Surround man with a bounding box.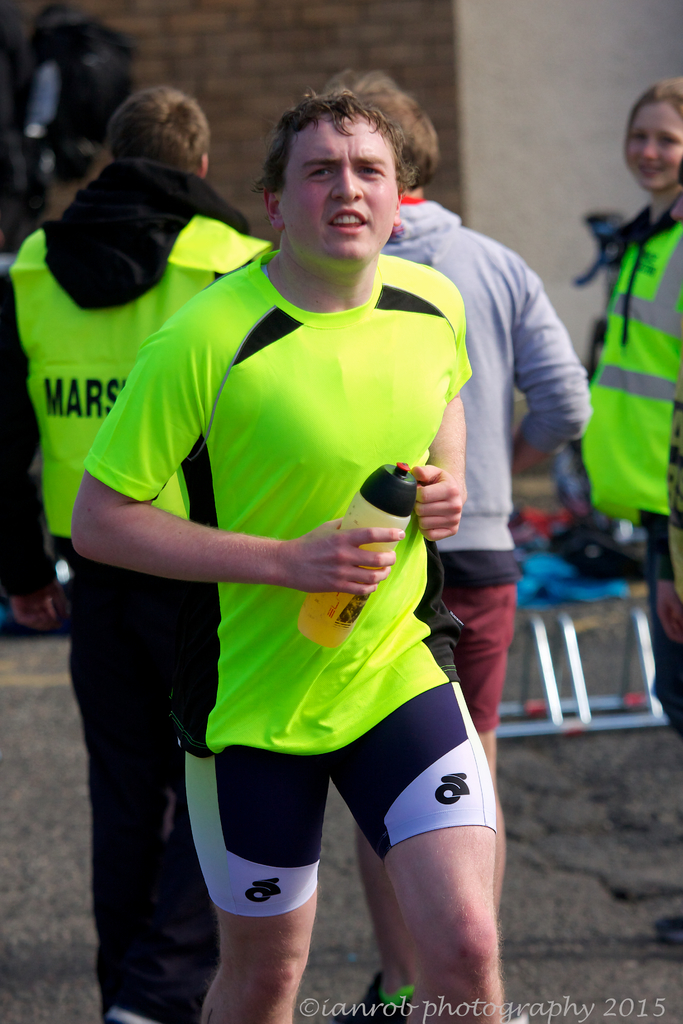
[x1=0, y1=84, x2=284, y2=1023].
